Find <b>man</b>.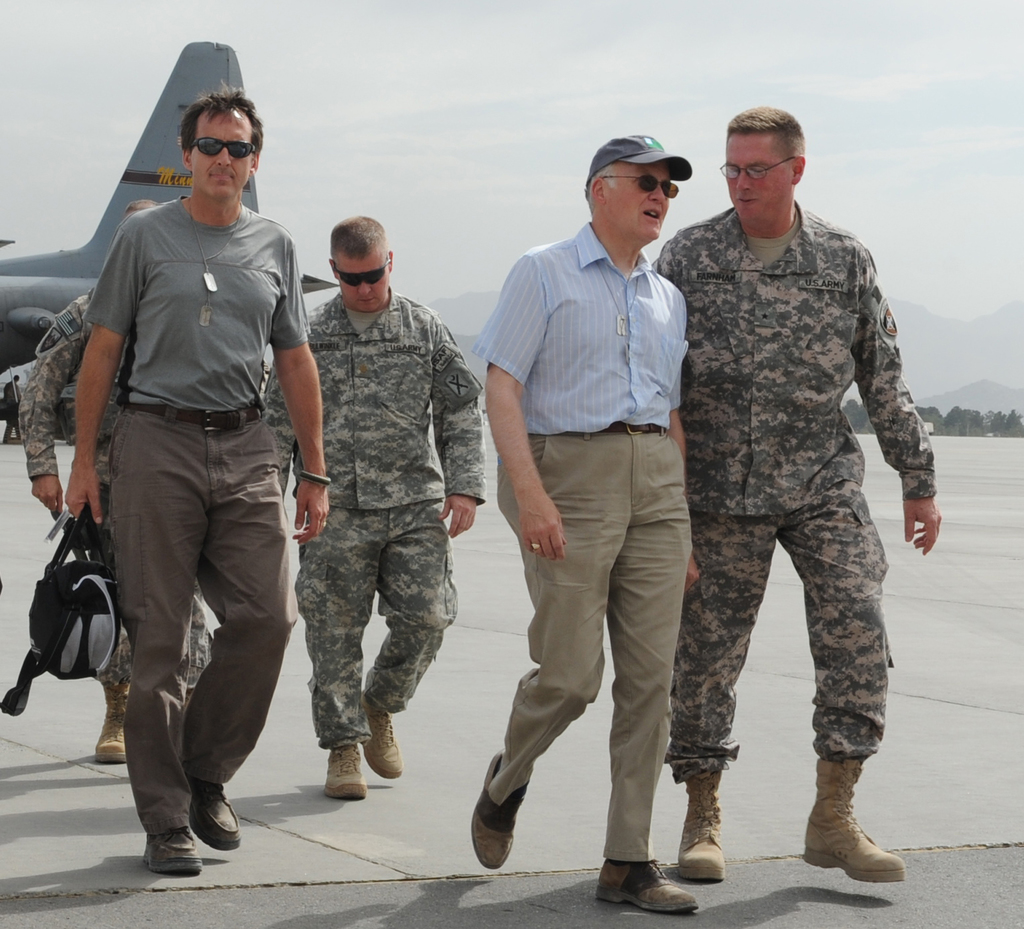
bbox(642, 103, 952, 887).
